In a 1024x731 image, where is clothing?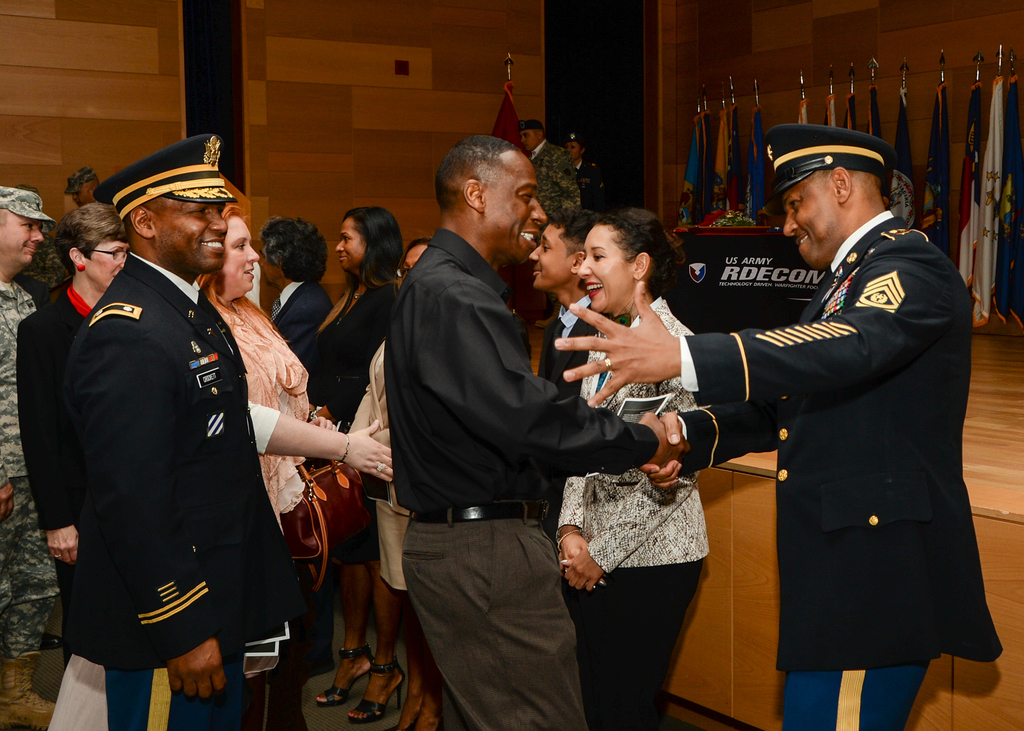
0:277:41:664.
